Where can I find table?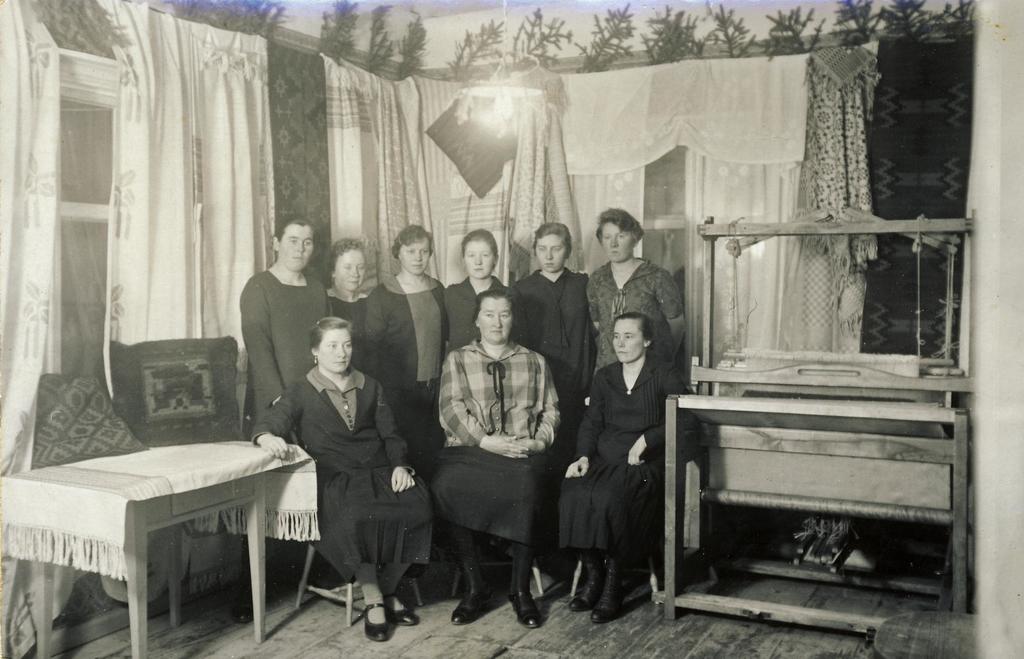
You can find it at [x1=24, y1=421, x2=303, y2=637].
